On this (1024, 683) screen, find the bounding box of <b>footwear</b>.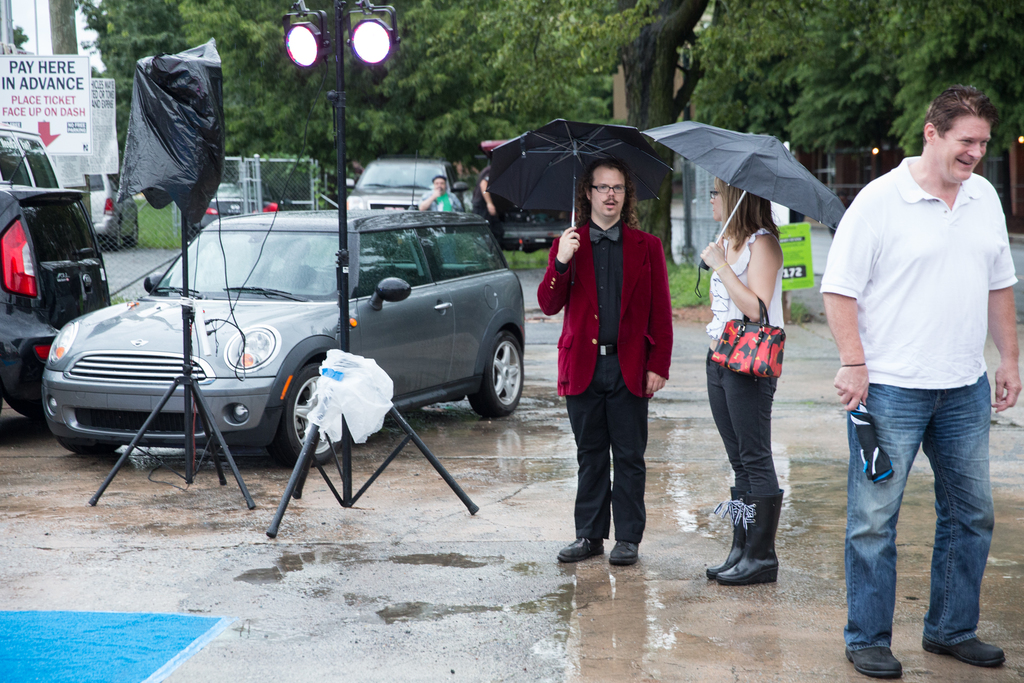
Bounding box: pyautogui.locateOnScreen(702, 497, 751, 580).
